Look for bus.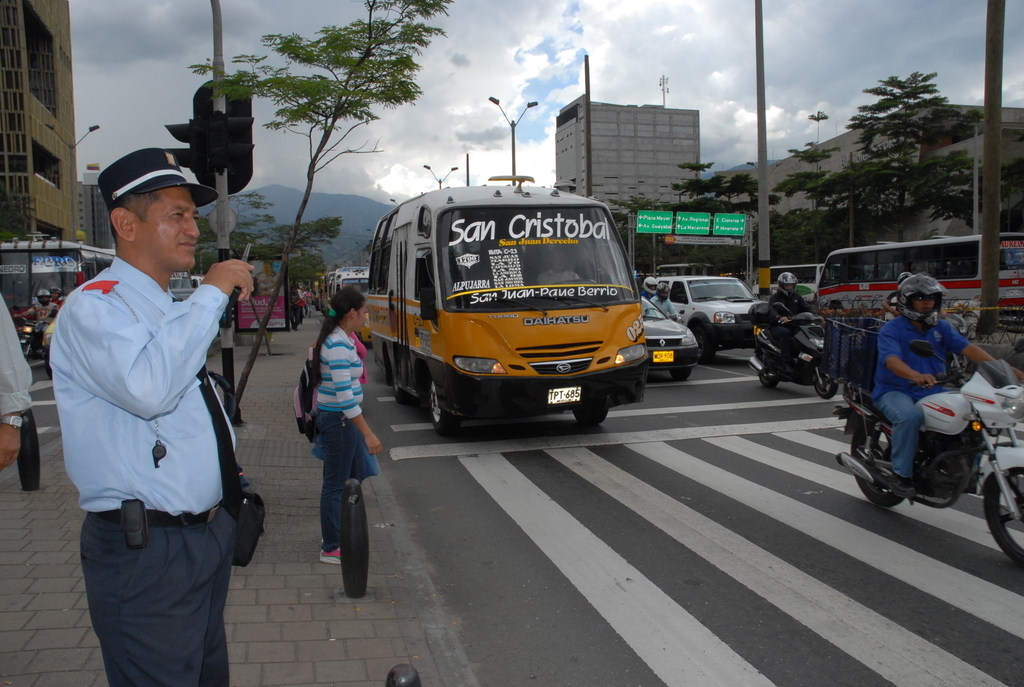
Found: left=818, top=229, right=1023, bottom=330.
